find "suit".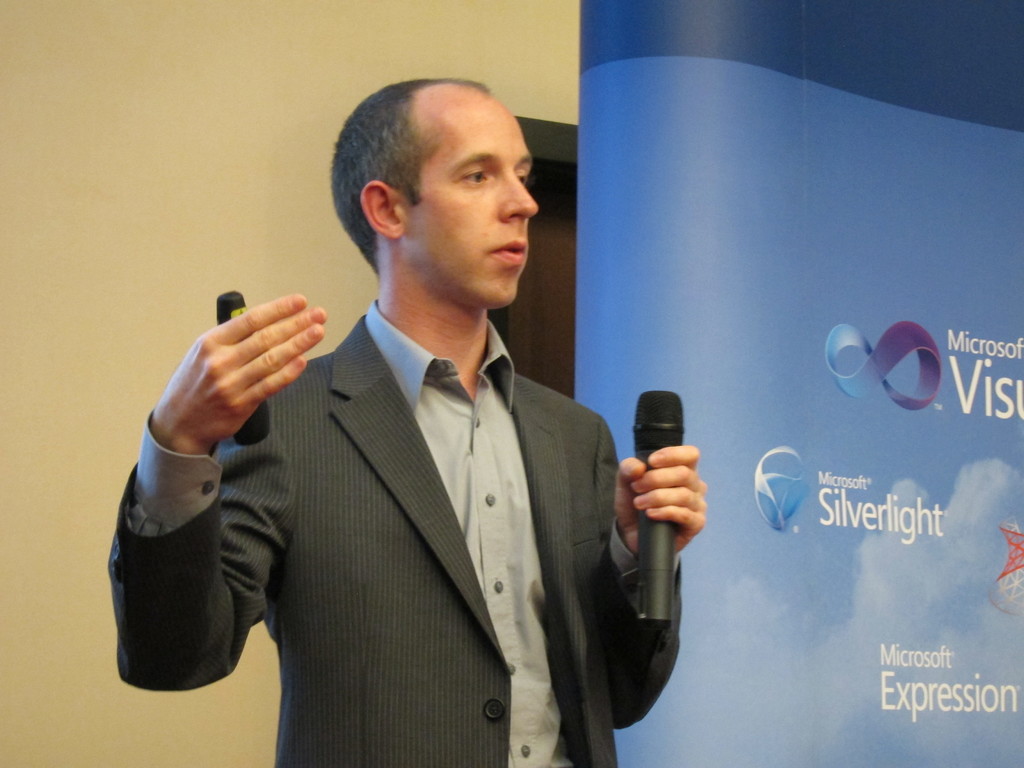
bbox(234, 271, 691, 747).
